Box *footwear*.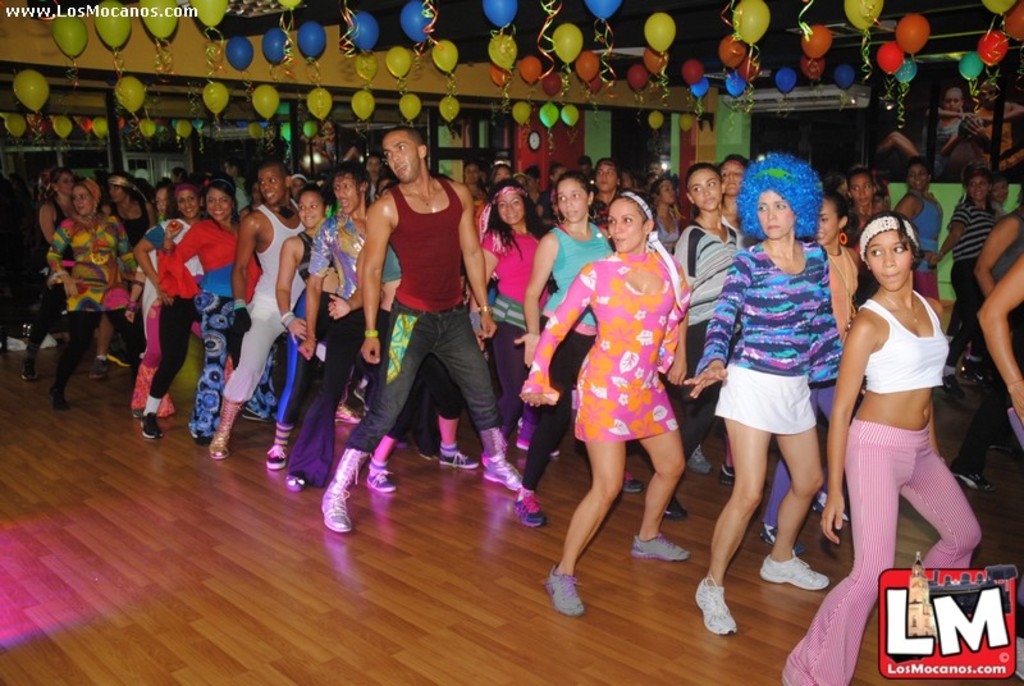
{"x1": 209, "y1": 399, "x2": 248, "y2": 457}.
